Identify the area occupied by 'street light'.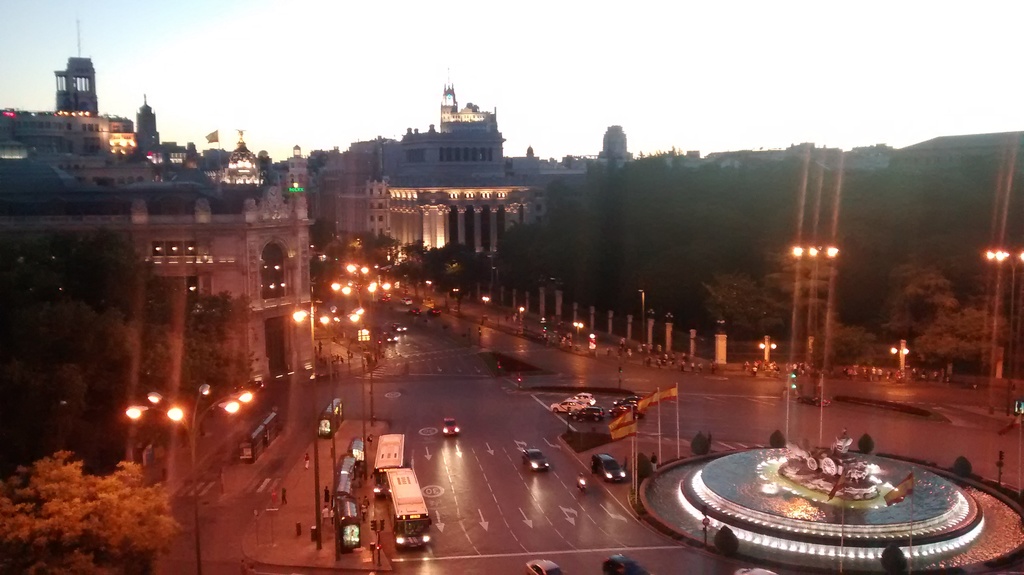
Area: [481,291,492,312].
